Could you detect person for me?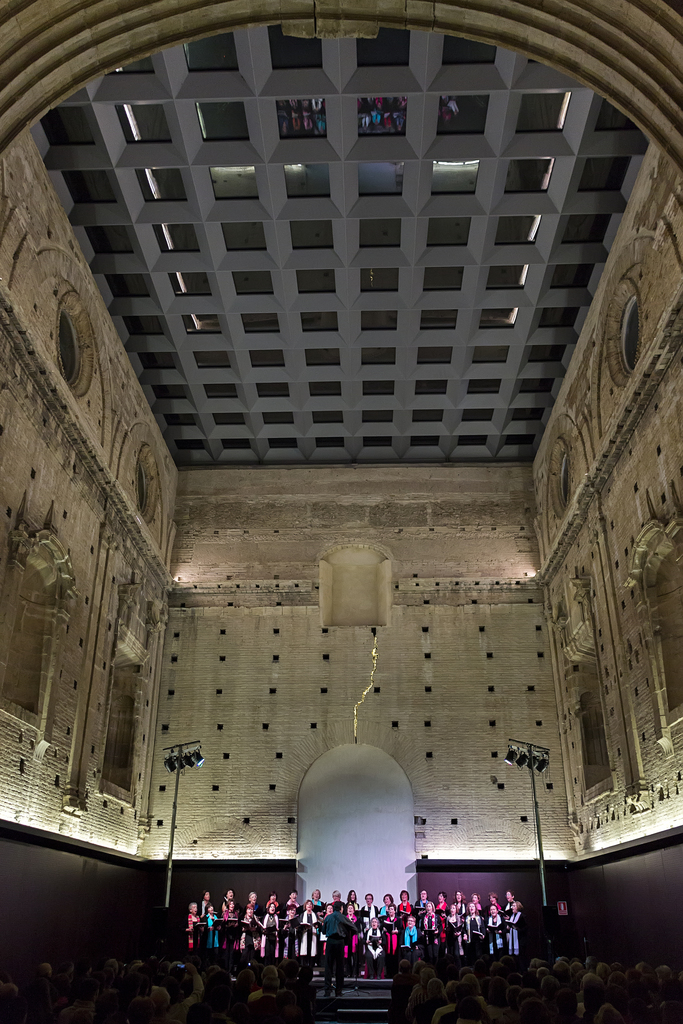
Detection result: (343,888,361,915).
